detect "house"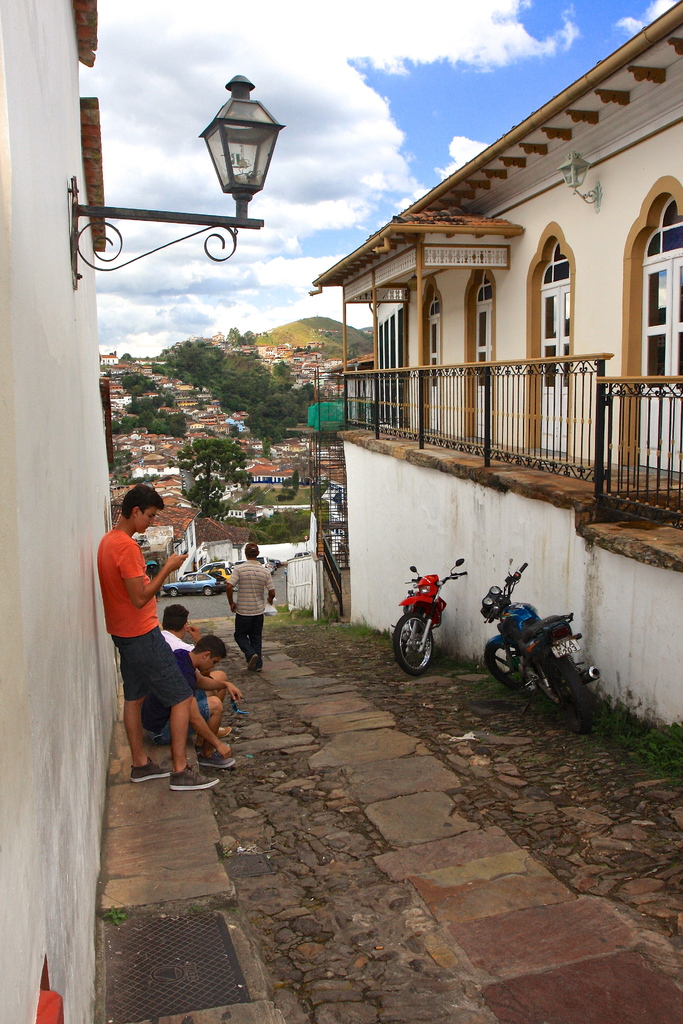
bbox=[153, 467, 270, 495]
